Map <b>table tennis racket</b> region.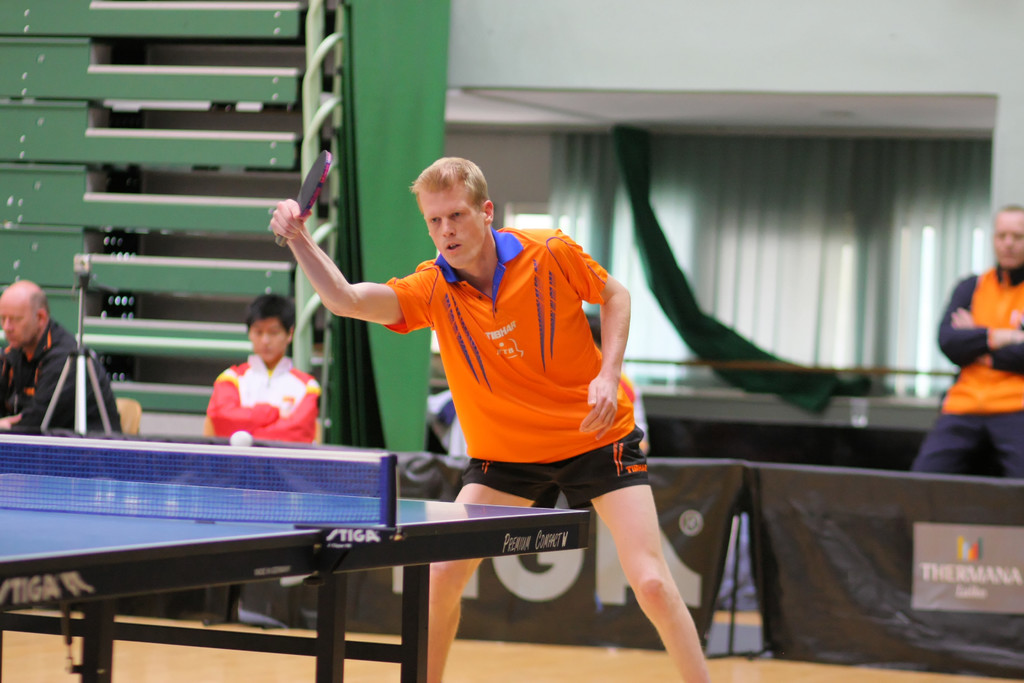
Mapped to box(273, 149, 335, 249).
